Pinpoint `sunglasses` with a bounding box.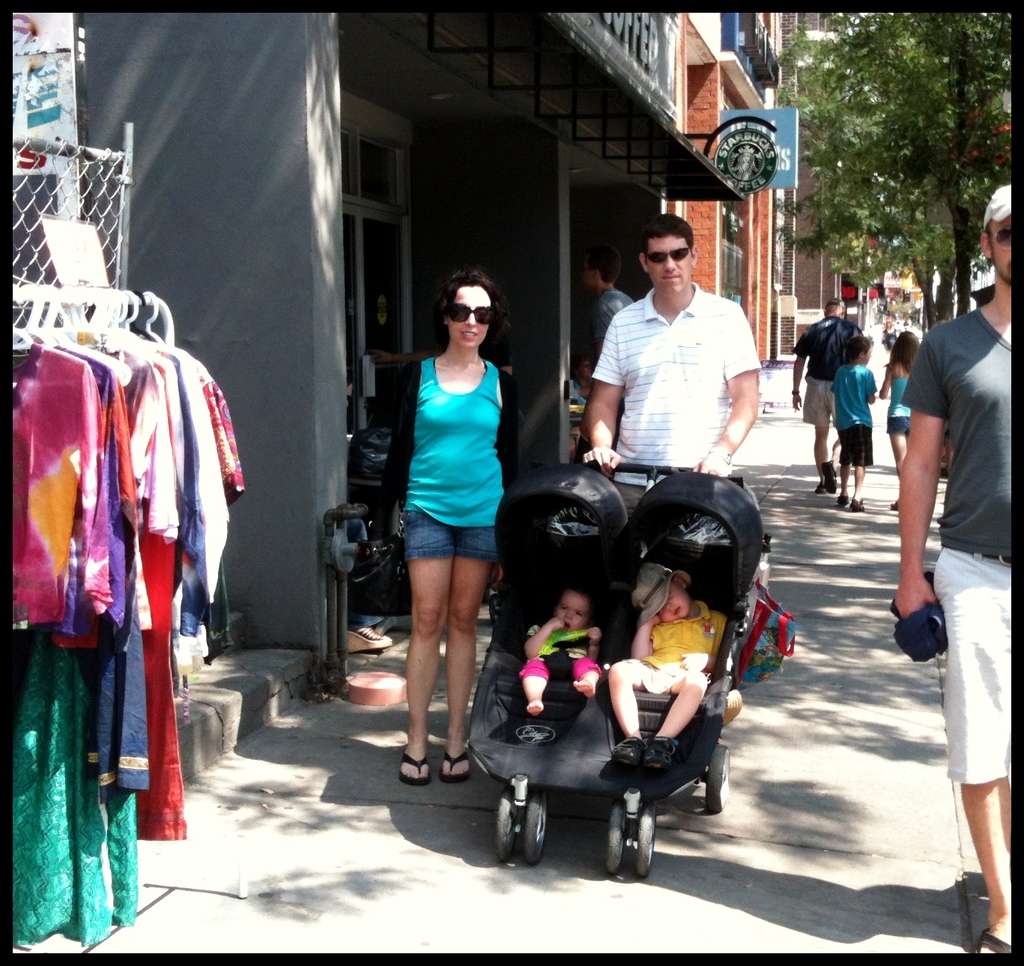
443, 302, 501, 327.
